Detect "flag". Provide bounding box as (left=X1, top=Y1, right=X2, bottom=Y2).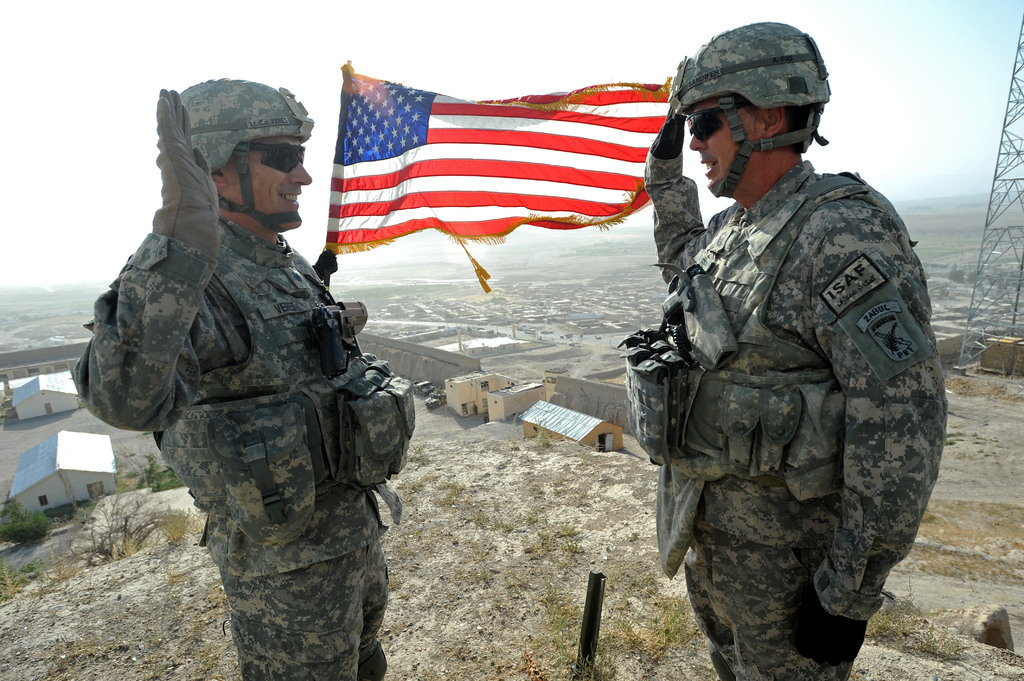
(left=326, top=60, right=674, bottom=301).
